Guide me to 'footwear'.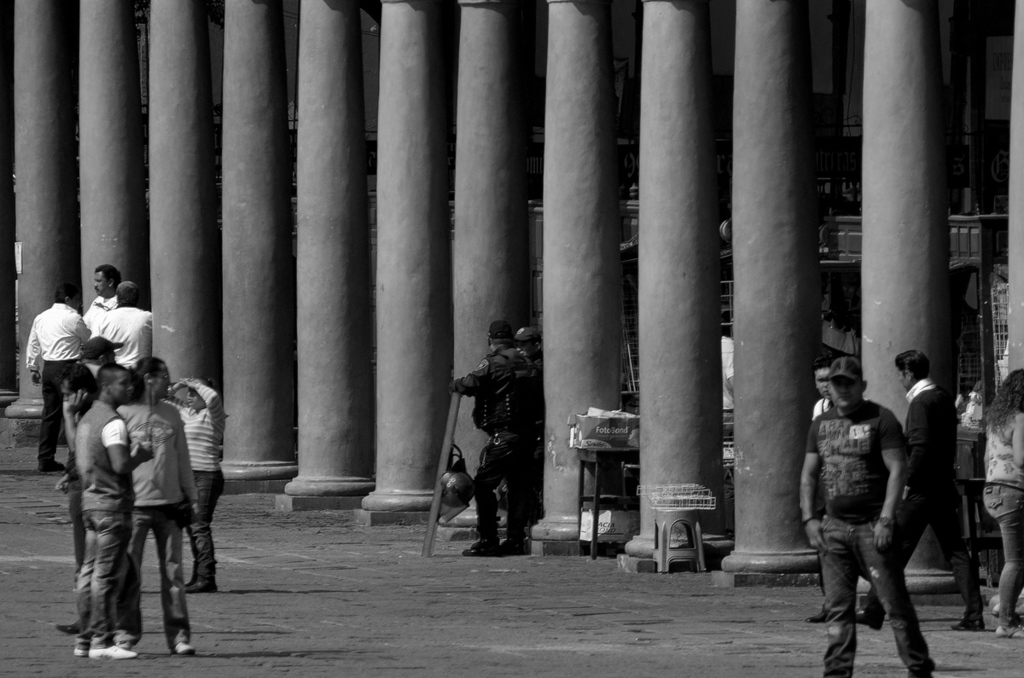
Guidance: [x1=55, y1=619, x2=83, y2=638].
